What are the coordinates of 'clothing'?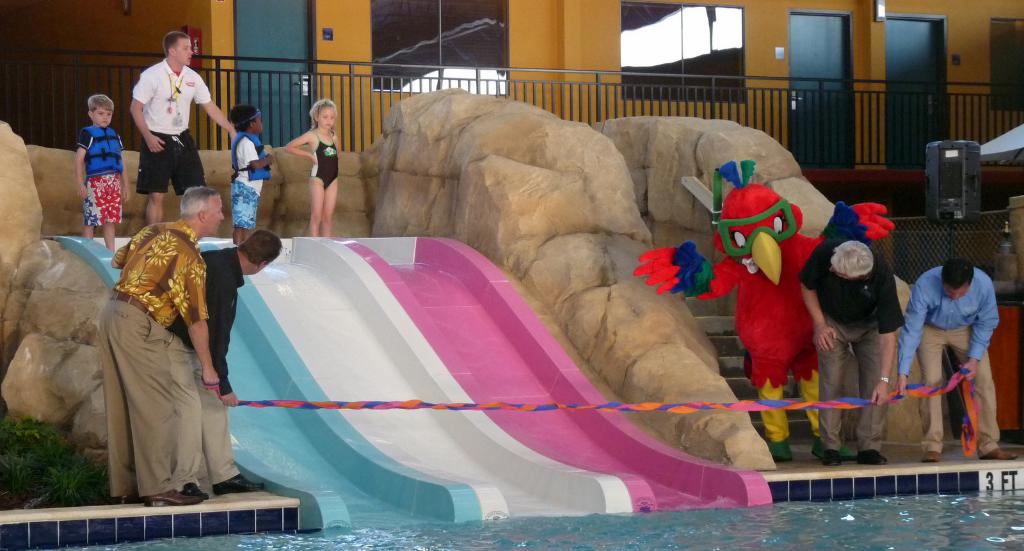
bbox=(164, 244, 241, 482).
